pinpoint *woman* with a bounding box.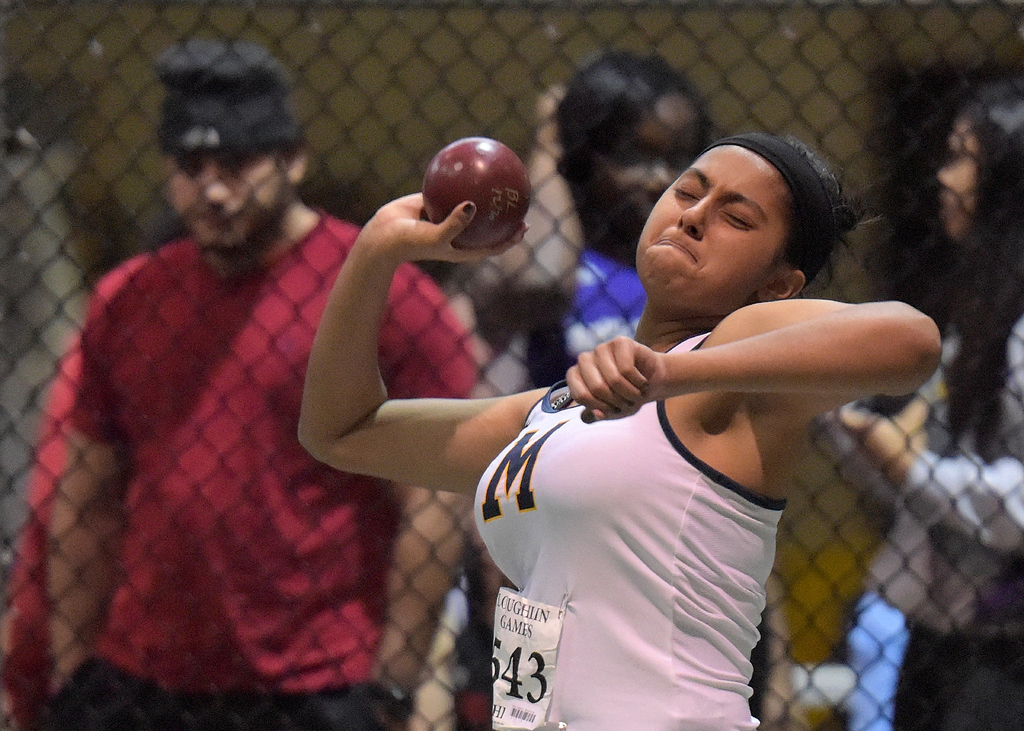
(left=839, top=75, right=1023, bottom=730).
